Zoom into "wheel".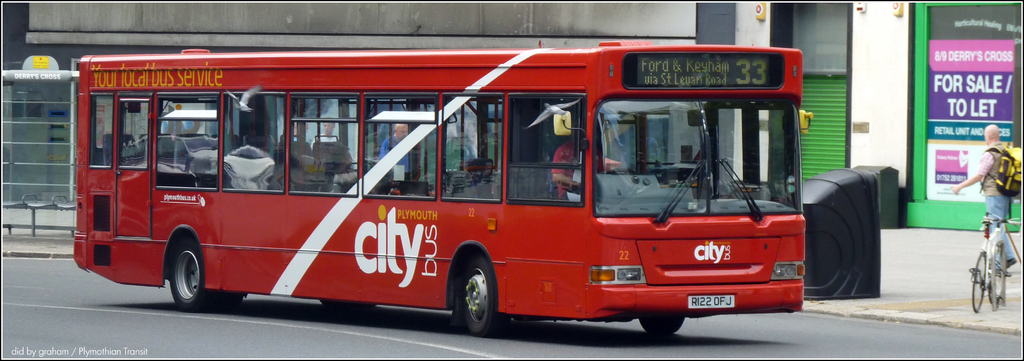
Zoom target: crop(972, 249, 988, 313).
